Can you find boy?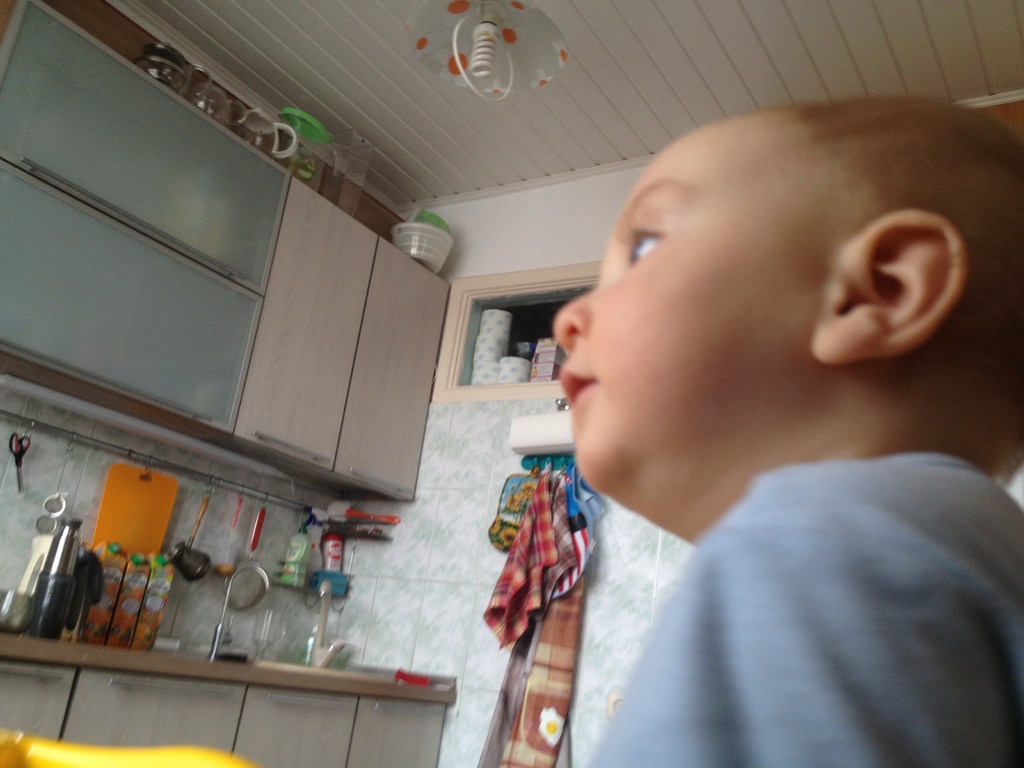
Yes, bounding box: [545,92,1023,767].
